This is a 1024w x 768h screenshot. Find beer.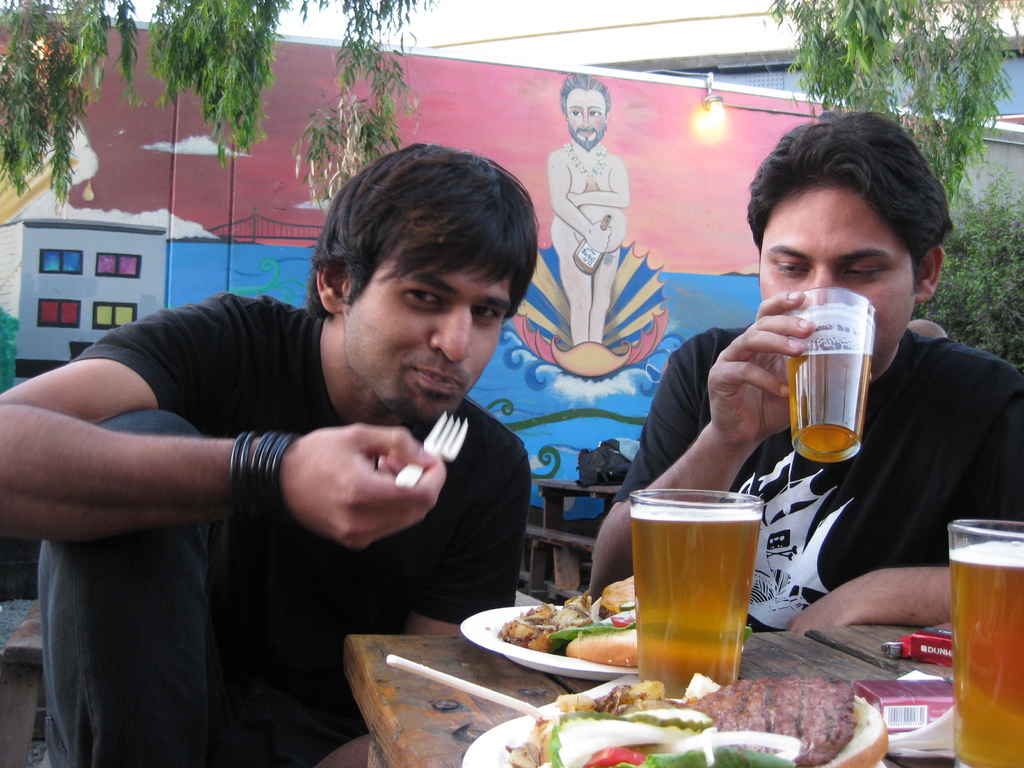
Bounding box: {"x1": 627, "y1": 497, "x2": 760, "y2": 697}.
